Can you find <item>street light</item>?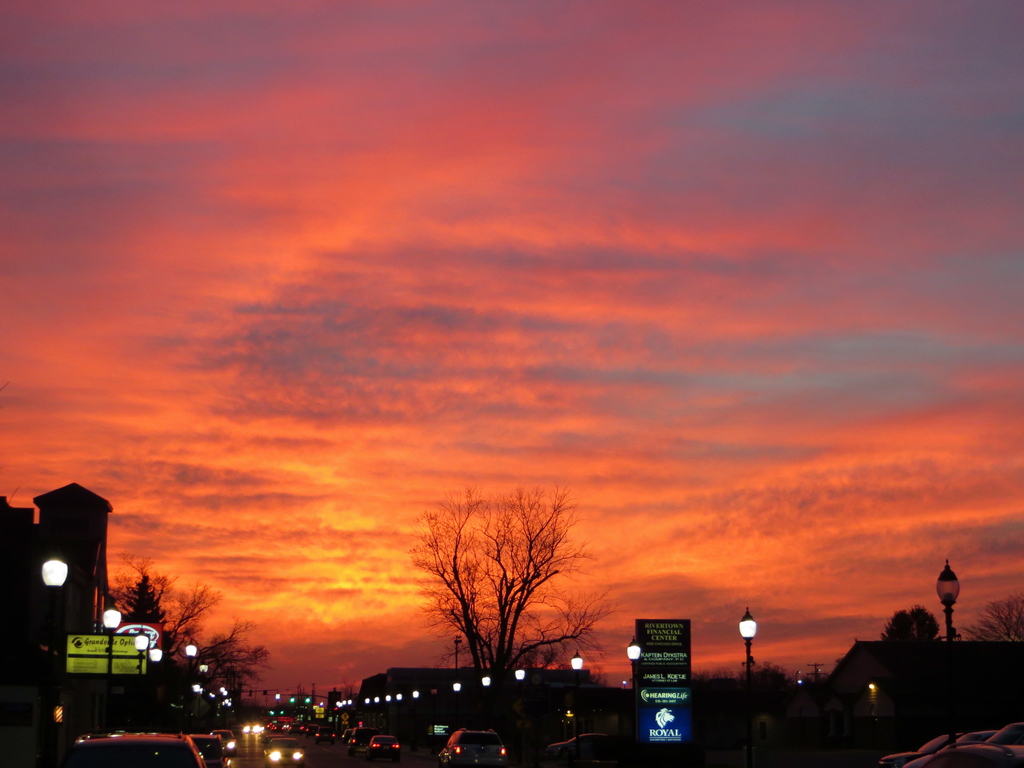
Yes, bounding box: left=124, top=628, right=147, bottom=682.
